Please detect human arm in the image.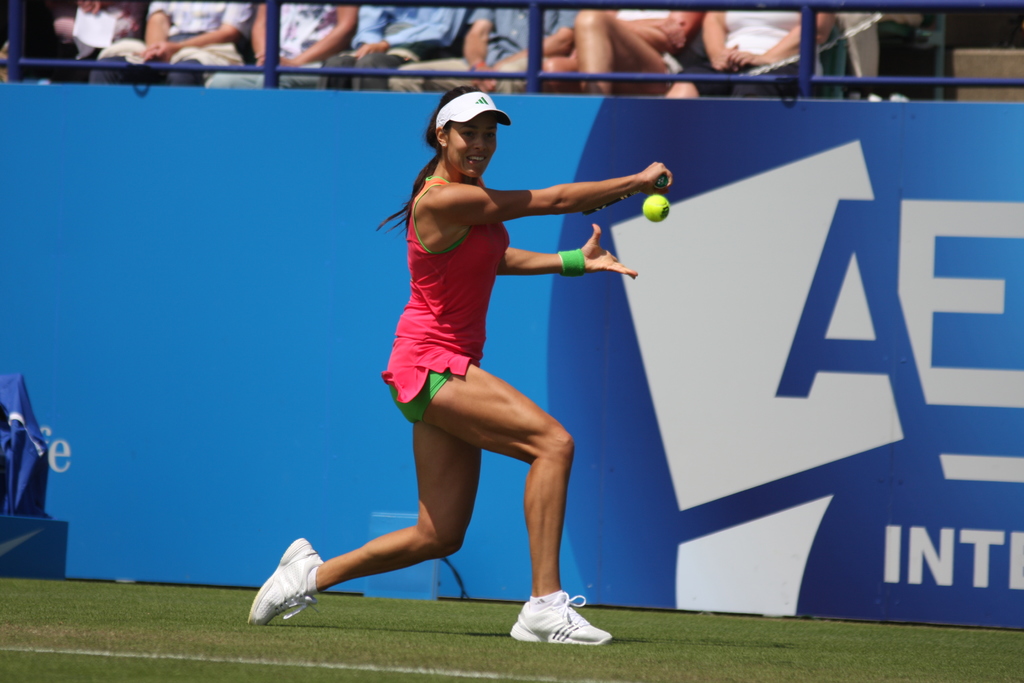
{"x1": 250, "y1": 0, "x2": 273, "y2": 74}.
